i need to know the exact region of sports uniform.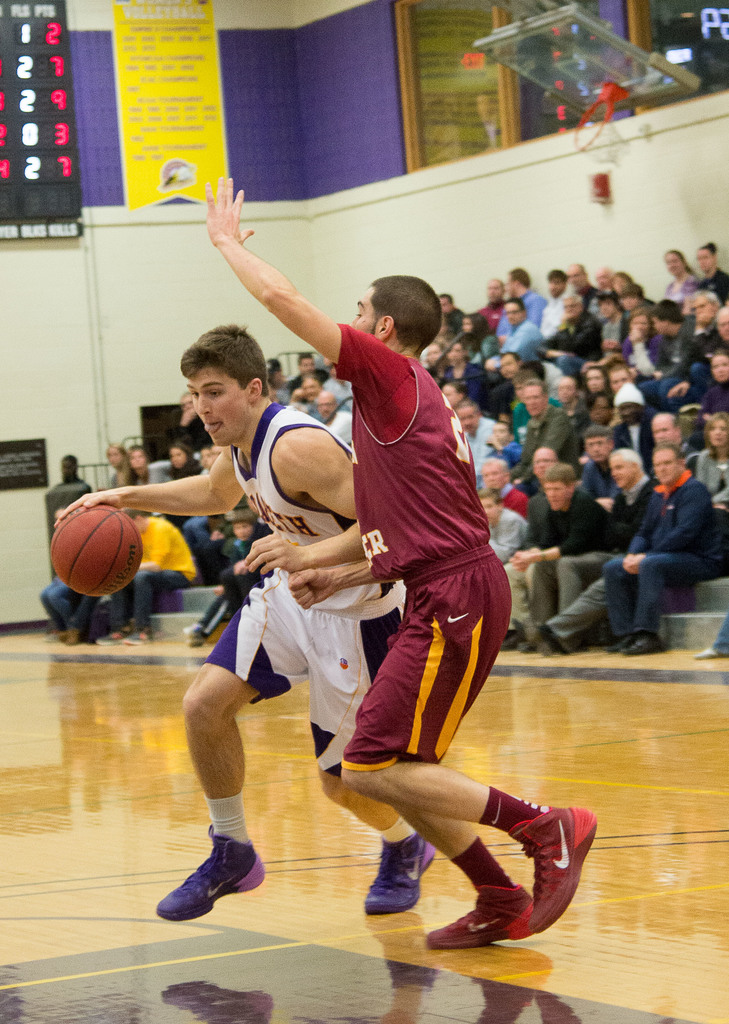
Region: (left=282, top=318, right=572, bottom=956).
